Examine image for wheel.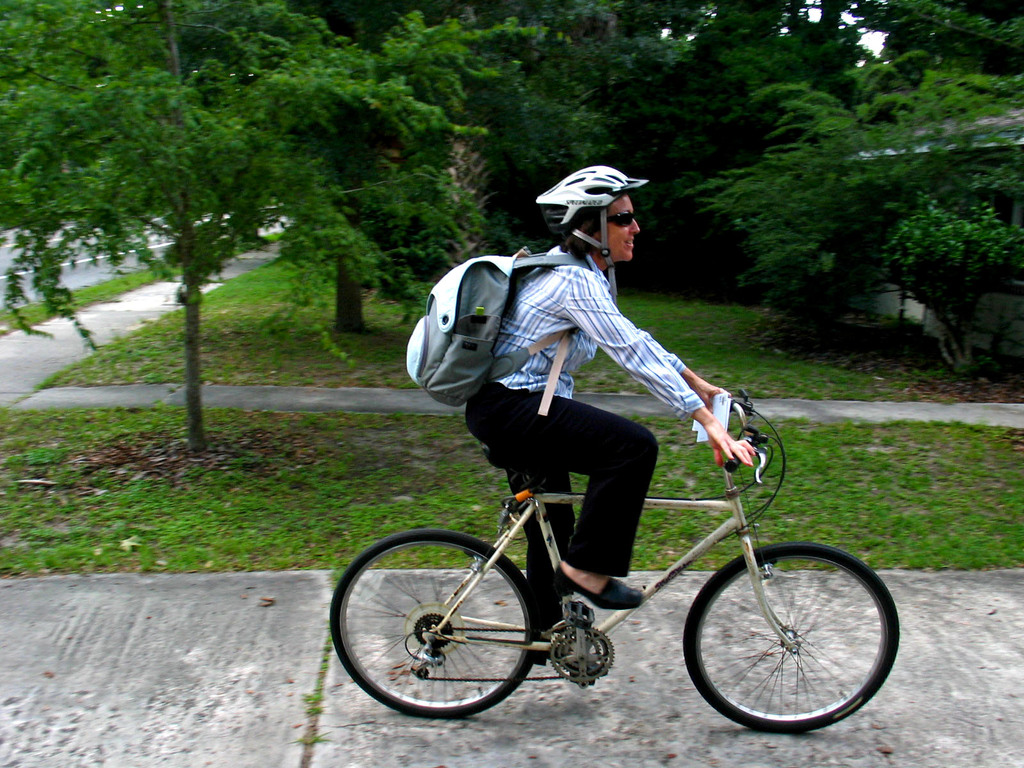
Examination result: bbox=(682, 542, 903, 732).
